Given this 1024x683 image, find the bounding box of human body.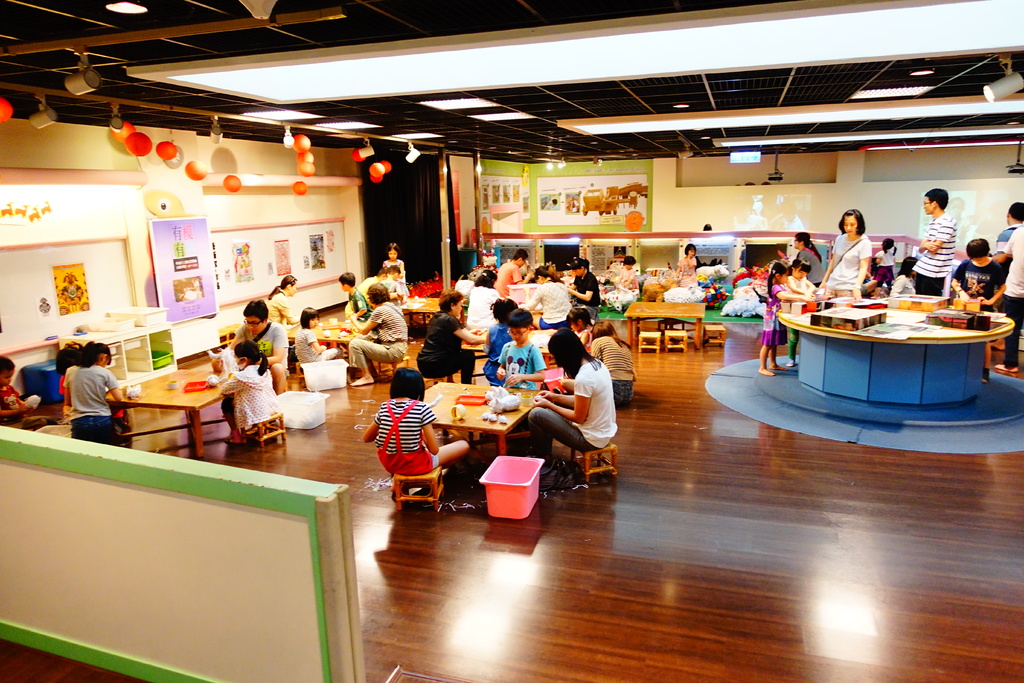
Rect(955, 242, 1005, 377).
